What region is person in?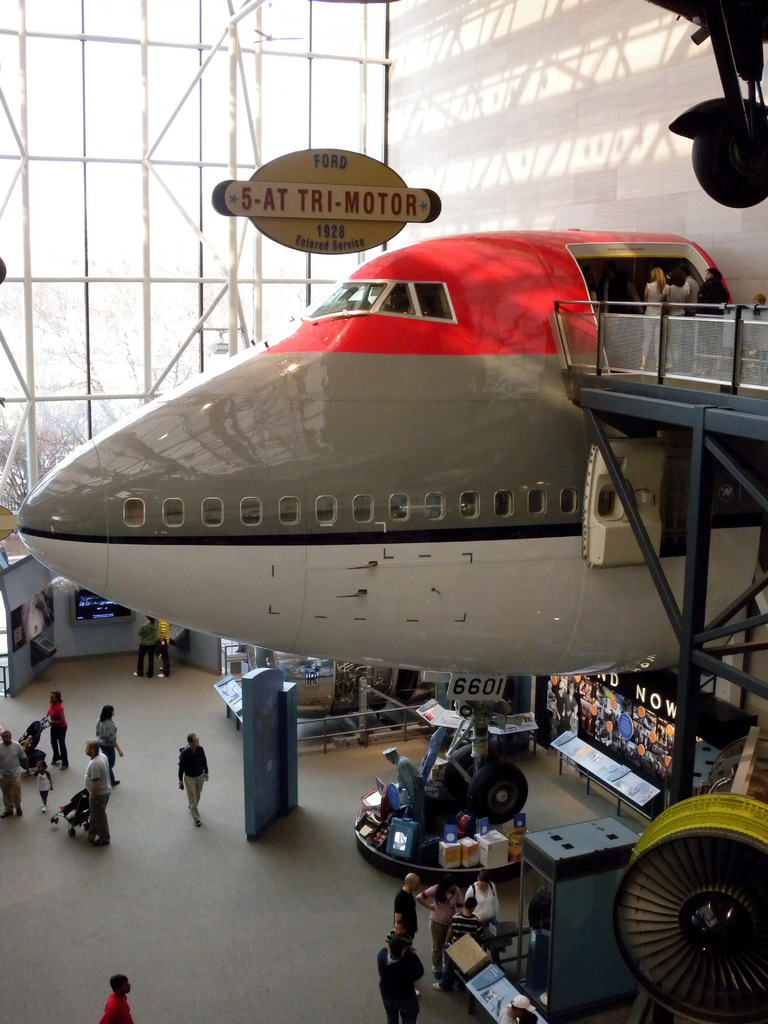
bbox(393, 870, 417, 945).
